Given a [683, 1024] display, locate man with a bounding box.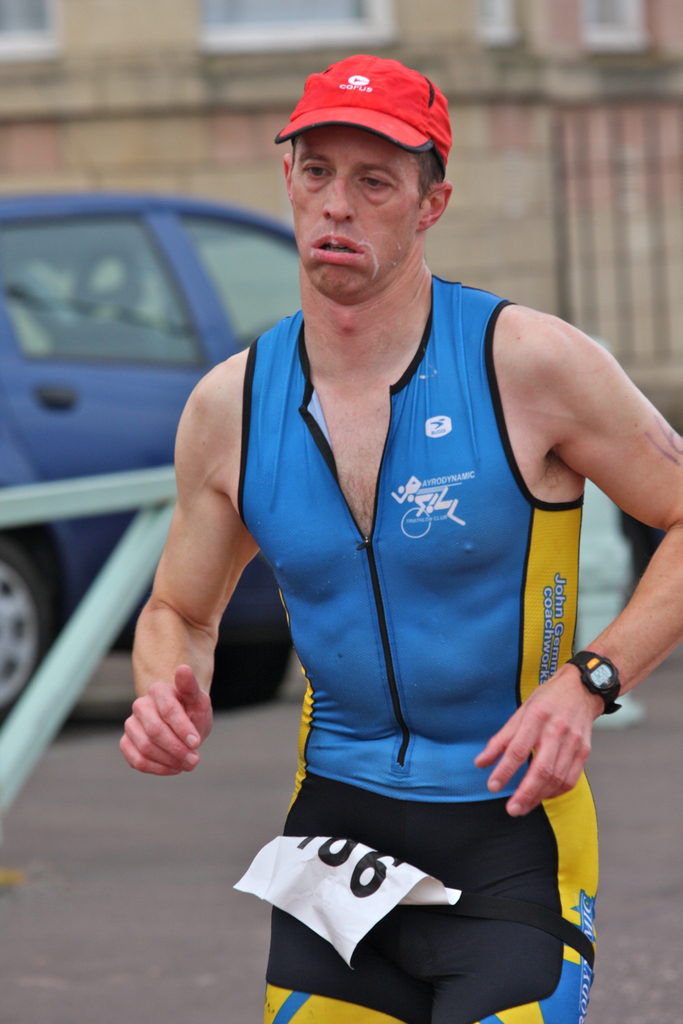
Located: x1=131 y1=27 x2=643 y2=1023.
